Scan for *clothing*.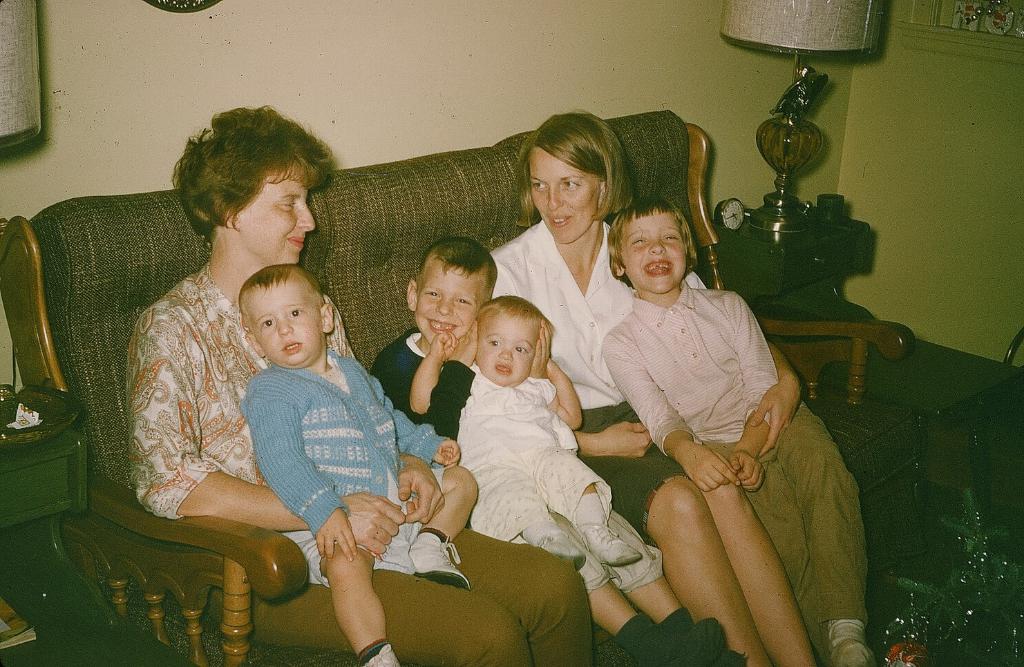
Scan result: 249/347/442/543.
